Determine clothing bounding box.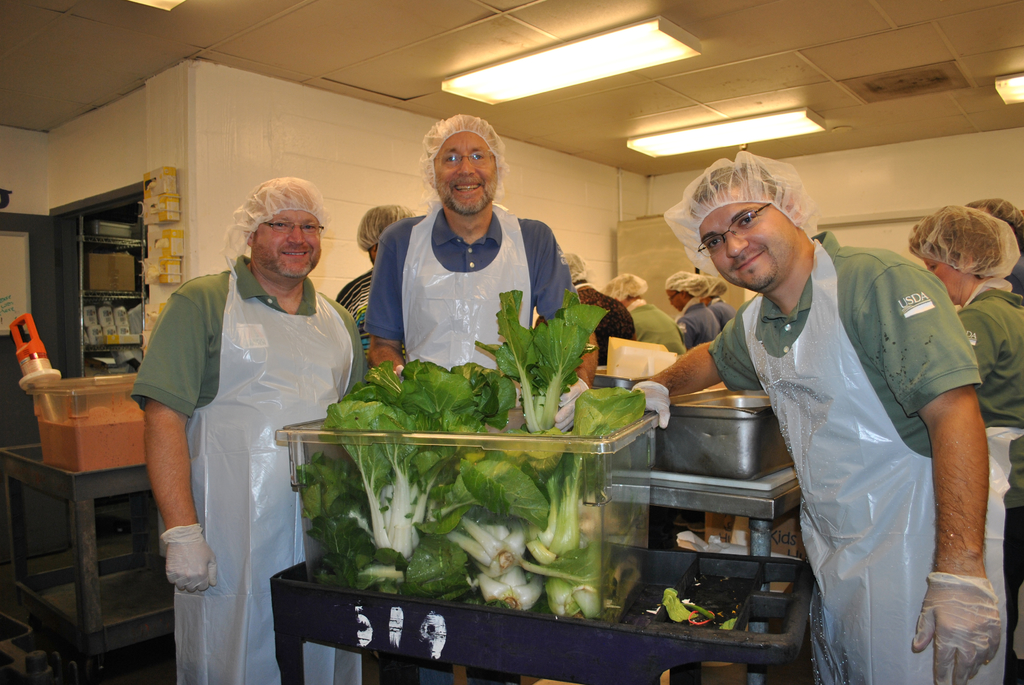
Determined: bbox=(705, 232, 982, 464).
